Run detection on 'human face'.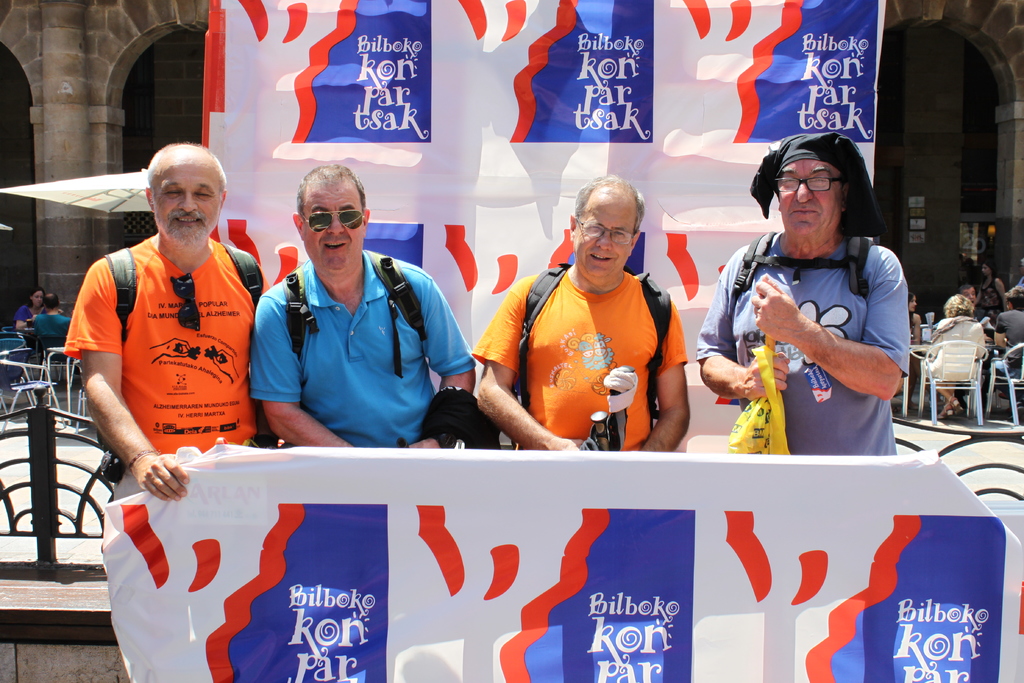
Result: select_region(780, 160, 842, 236).
